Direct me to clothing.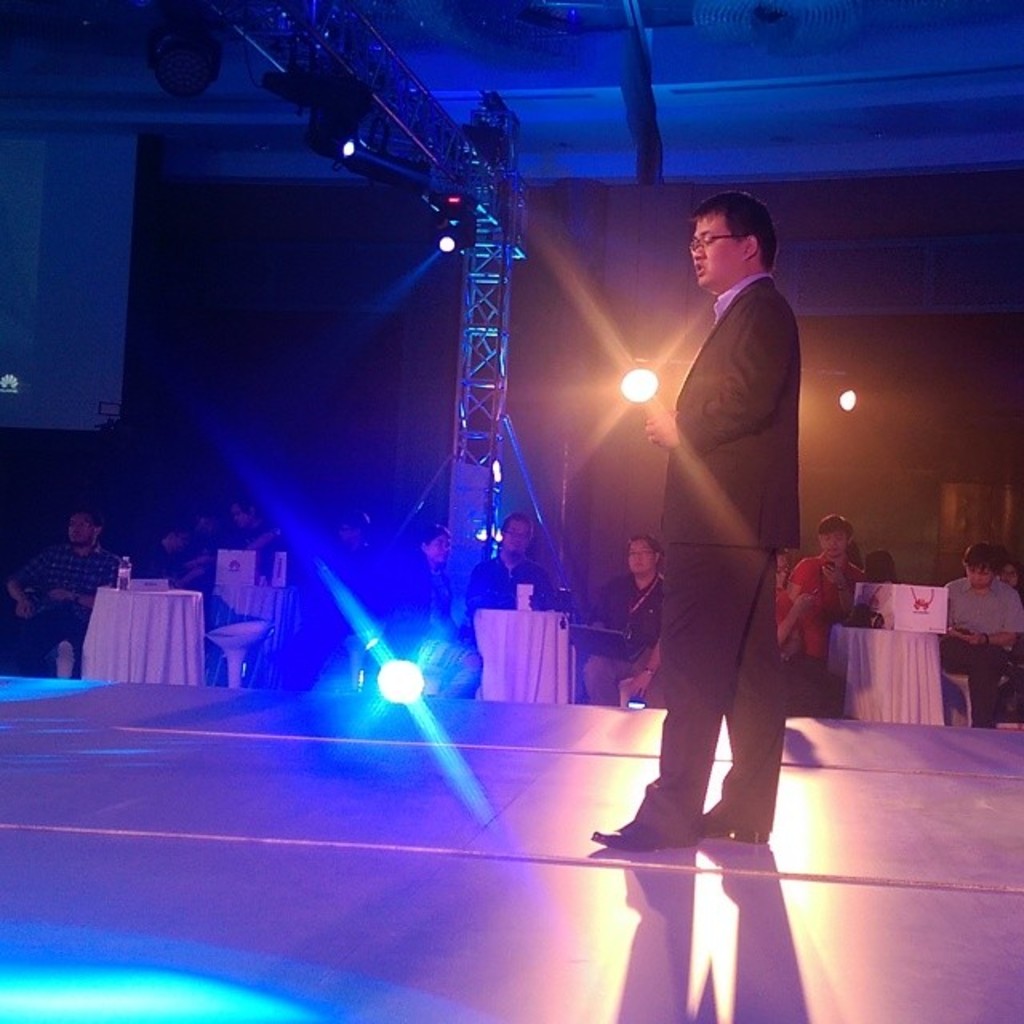
Direction: left=466, top=555, right=558, bottom=627.
